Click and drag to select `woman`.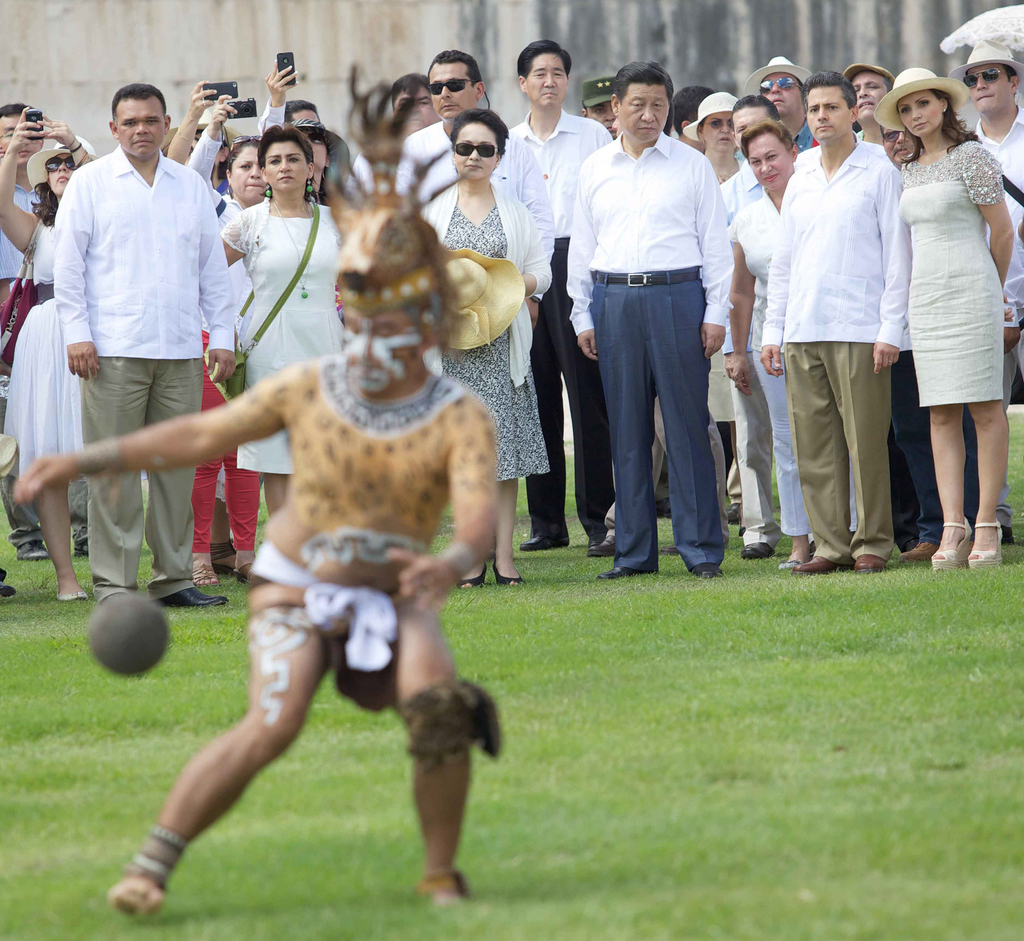
Selection: x1=215 y1=125 x2=342 y2=515.
